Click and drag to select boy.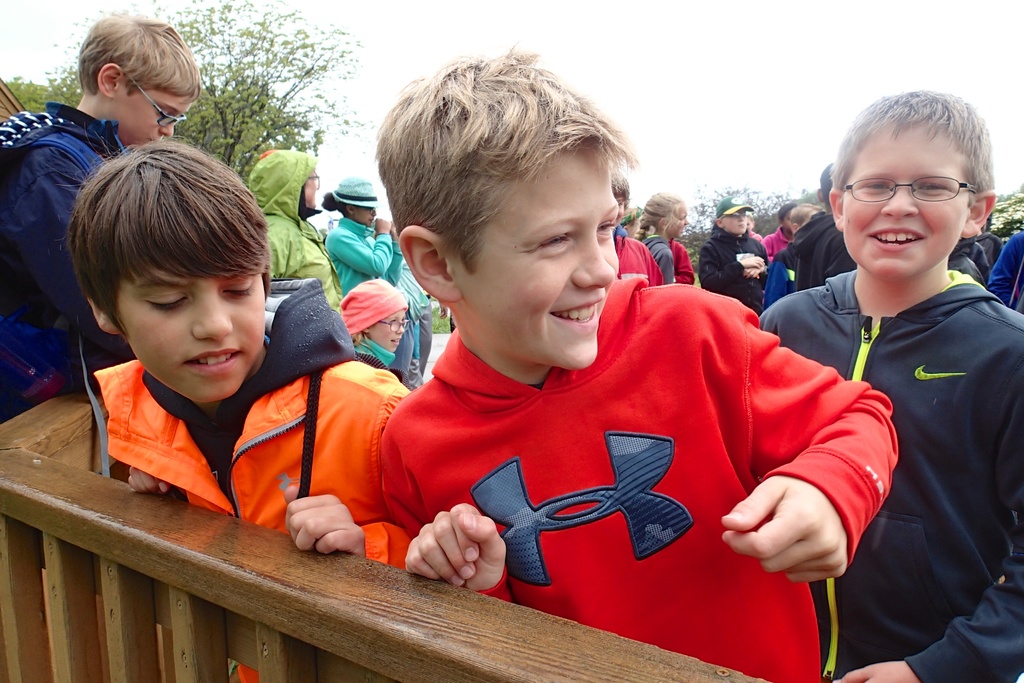
Selection: 616, 182, 660, 287.
